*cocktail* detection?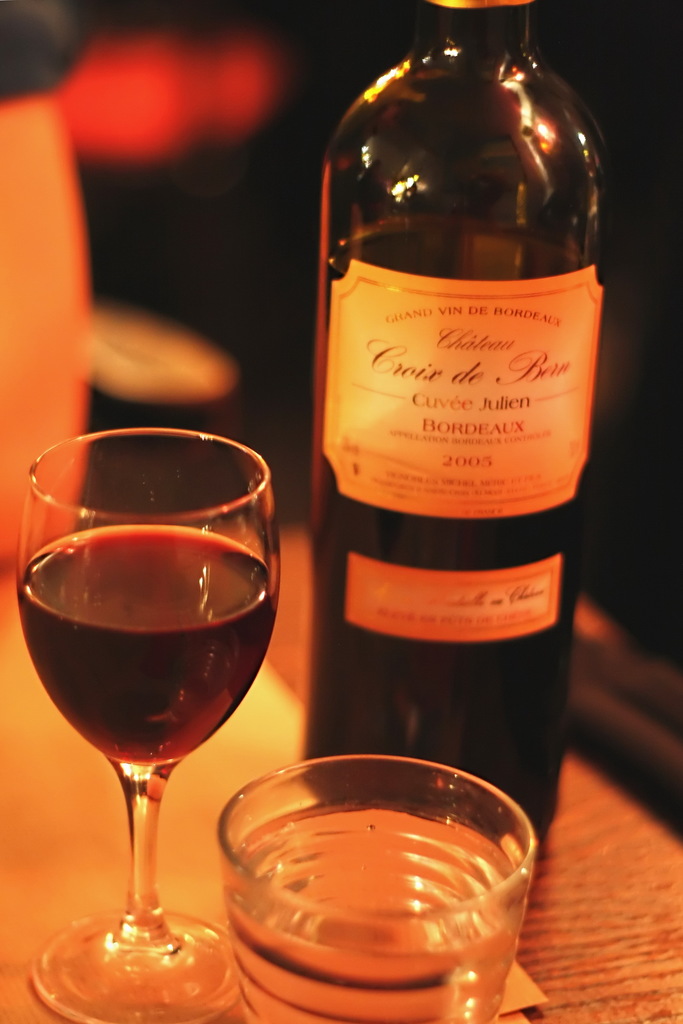
select_region(16, 421, 279, 1023)
